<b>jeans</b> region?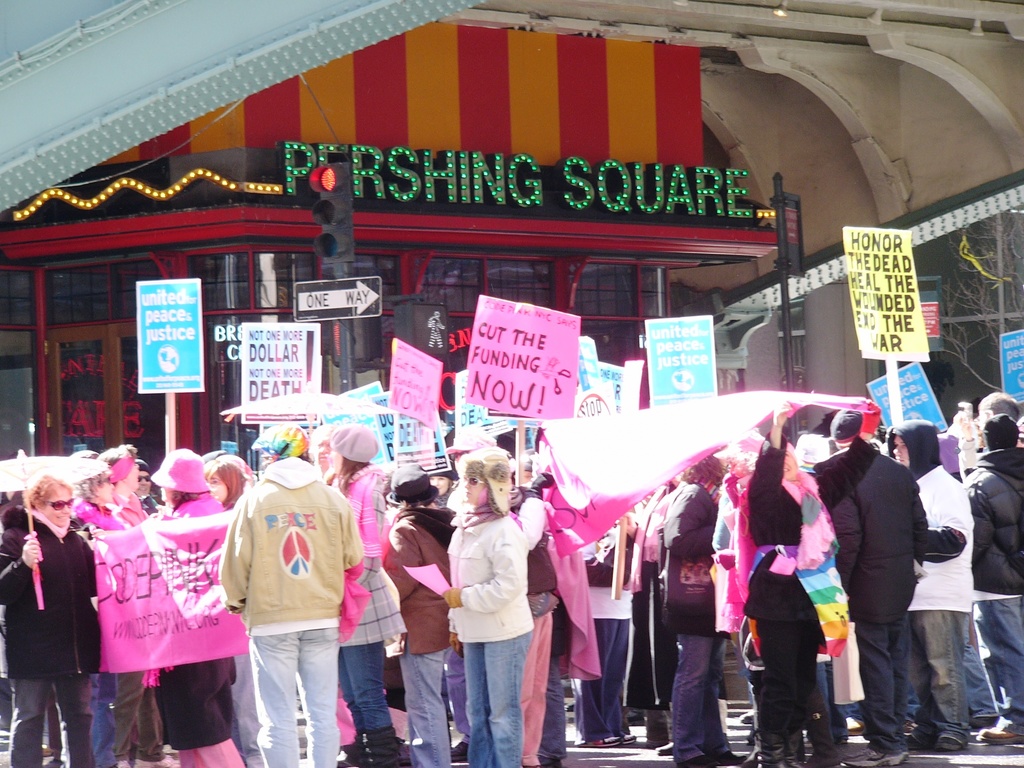
select_region(92, 673, 117, 767)
